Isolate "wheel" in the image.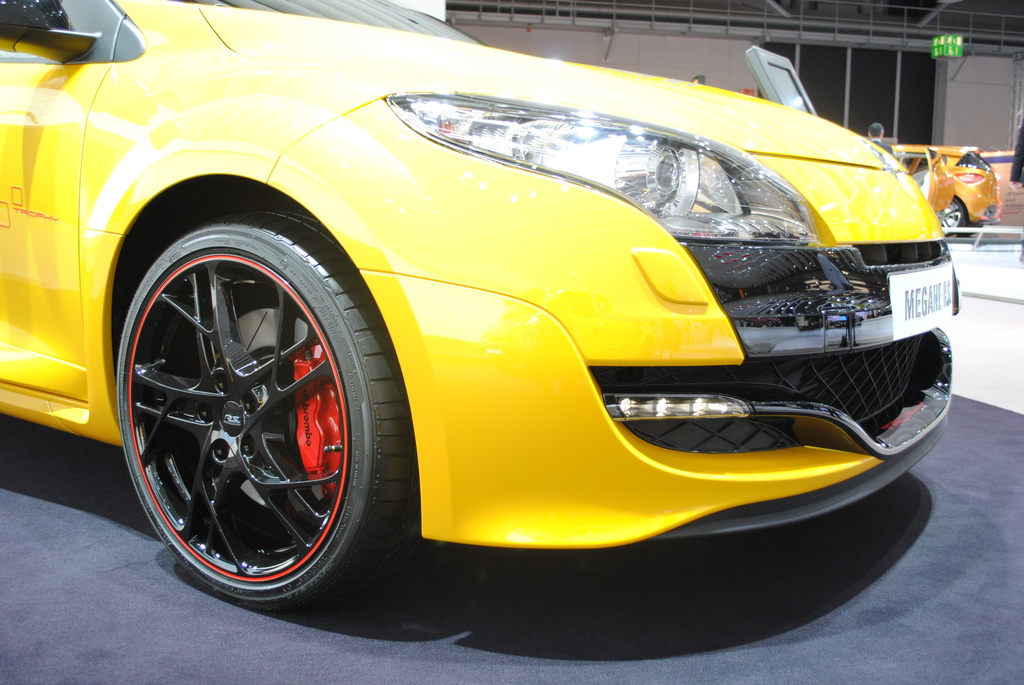
Isolated region: BBox(113, 203, 417, 610).
